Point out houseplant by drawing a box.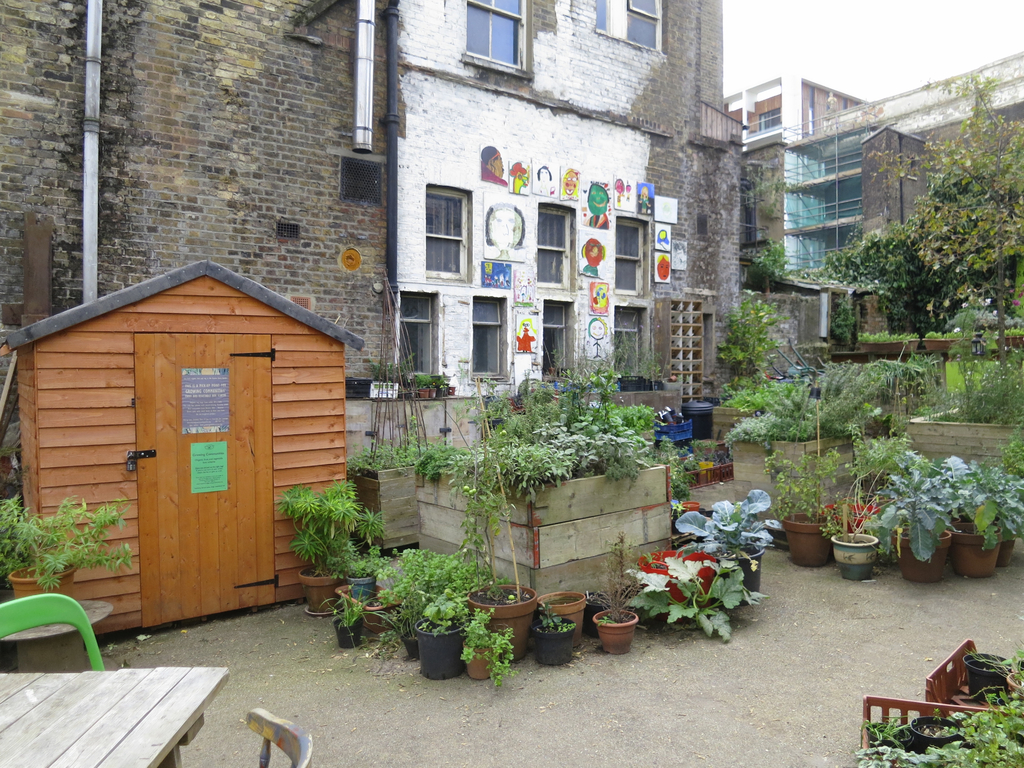
<region>465, 373, 536, 662</region>.
